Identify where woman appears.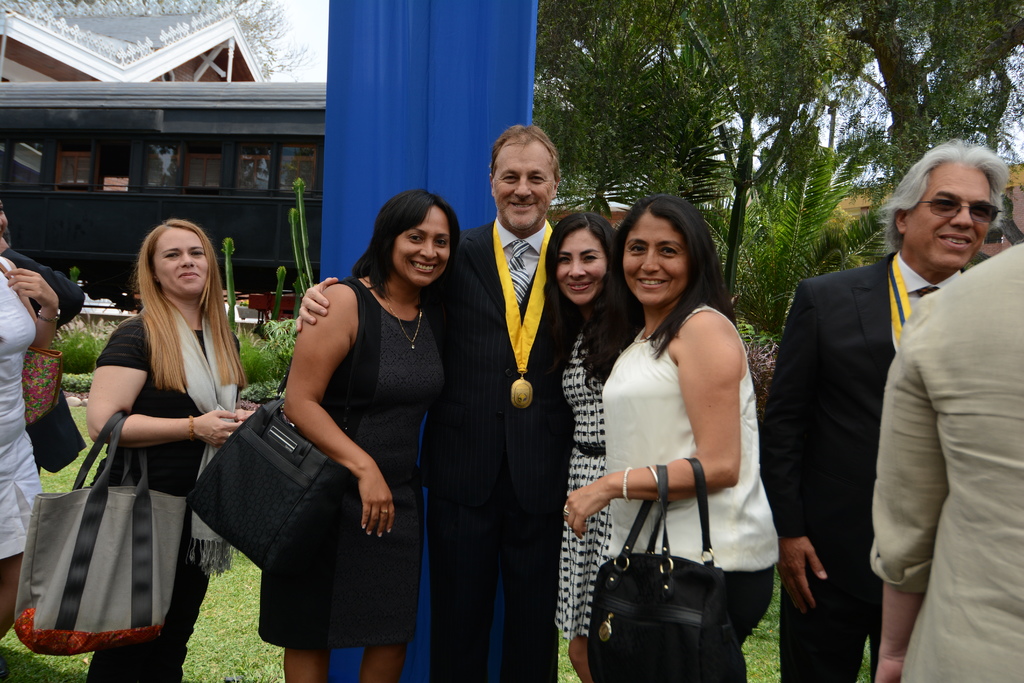
Appears at box(594, 170, 770, 682).
